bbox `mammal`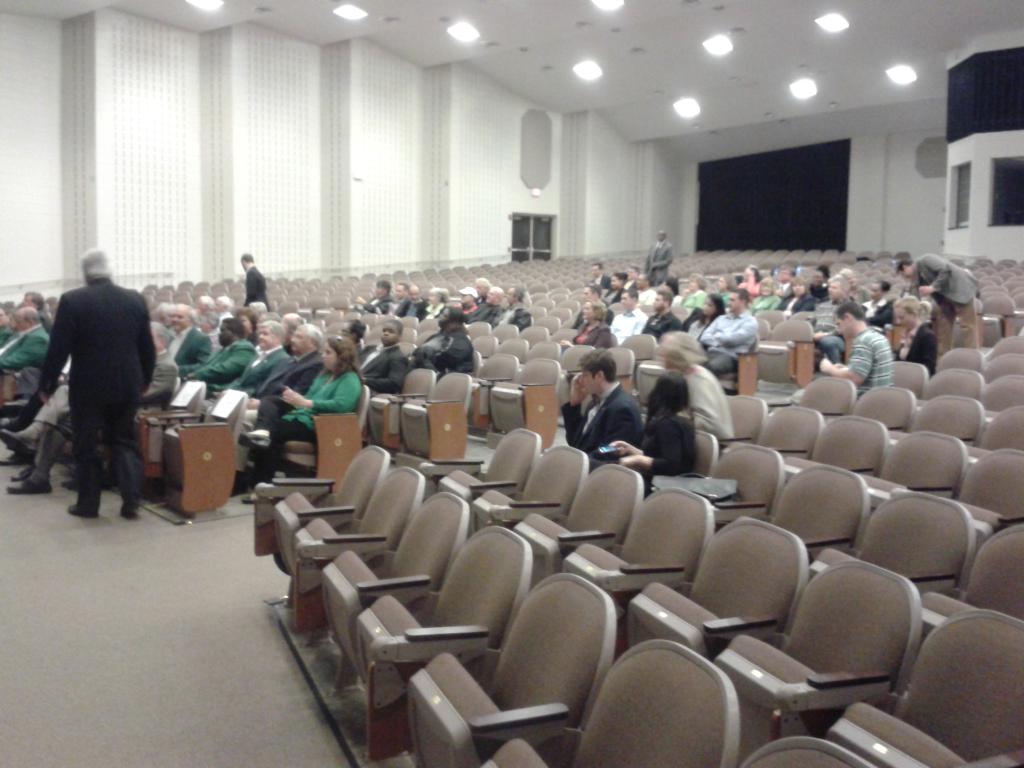
l=15, t=291, r=58, b=333
